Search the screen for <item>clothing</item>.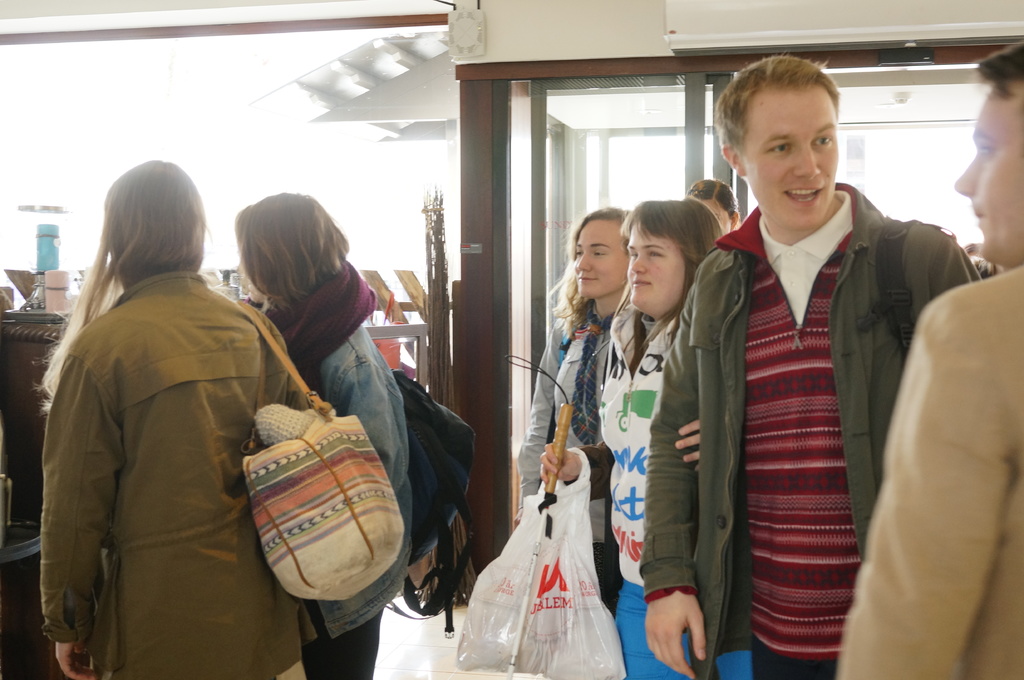
Found at (837, 267, 1023, 670).
